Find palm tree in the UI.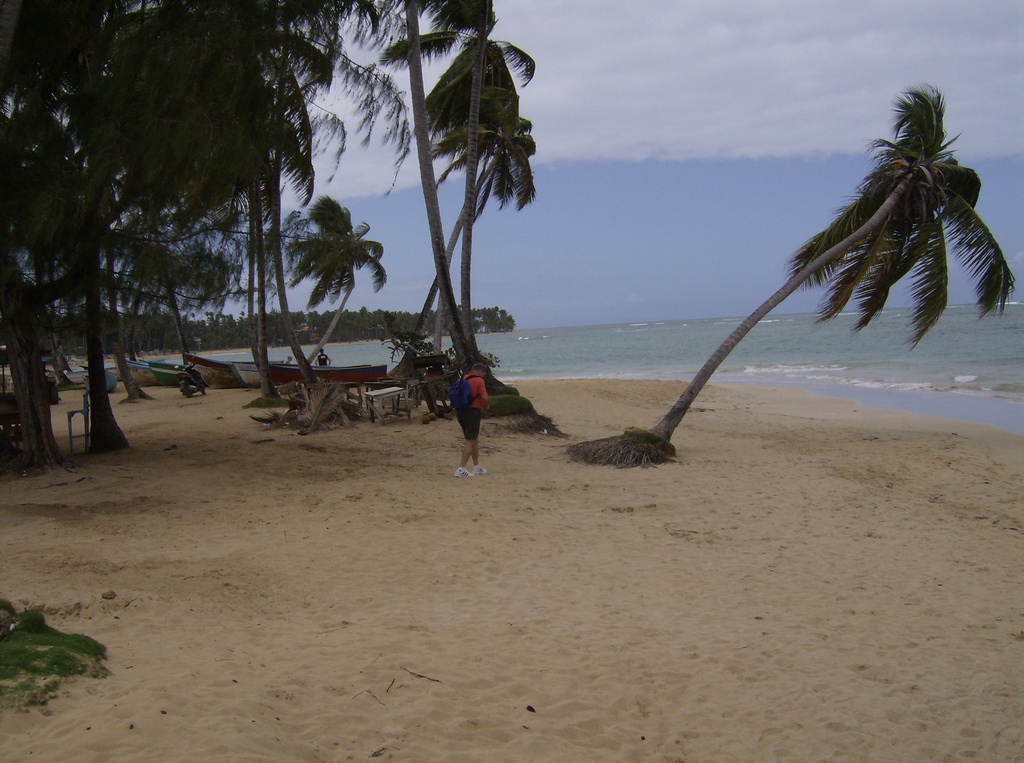
UI element at bbox=(431, 115, 532, 369).
